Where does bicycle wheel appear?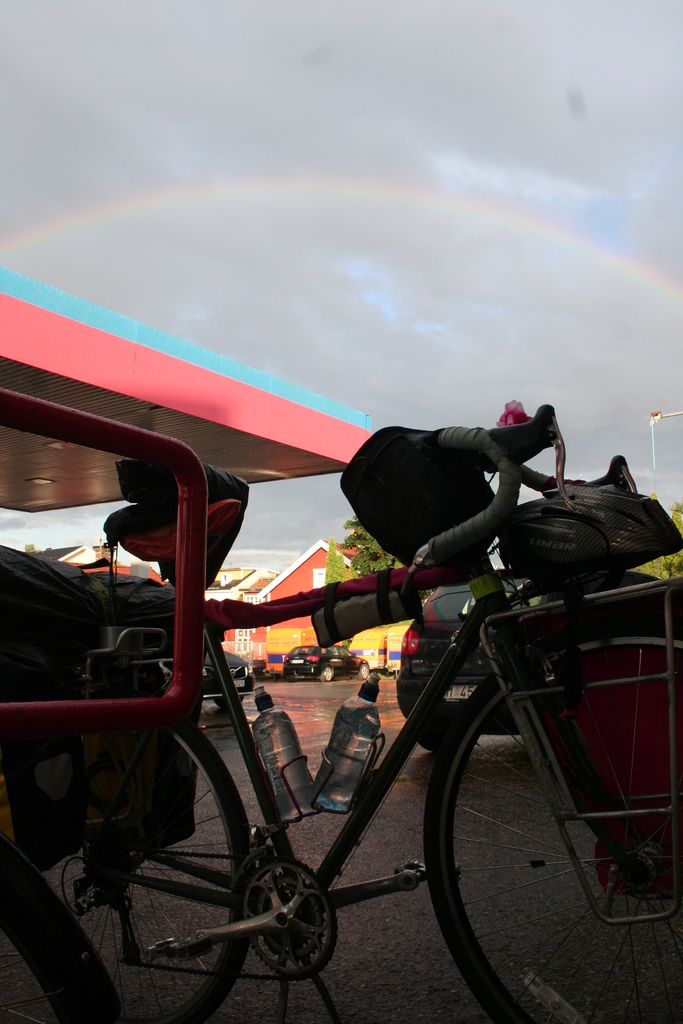
Appears at x1=36, y1=717, x2=255, y2=1023.
